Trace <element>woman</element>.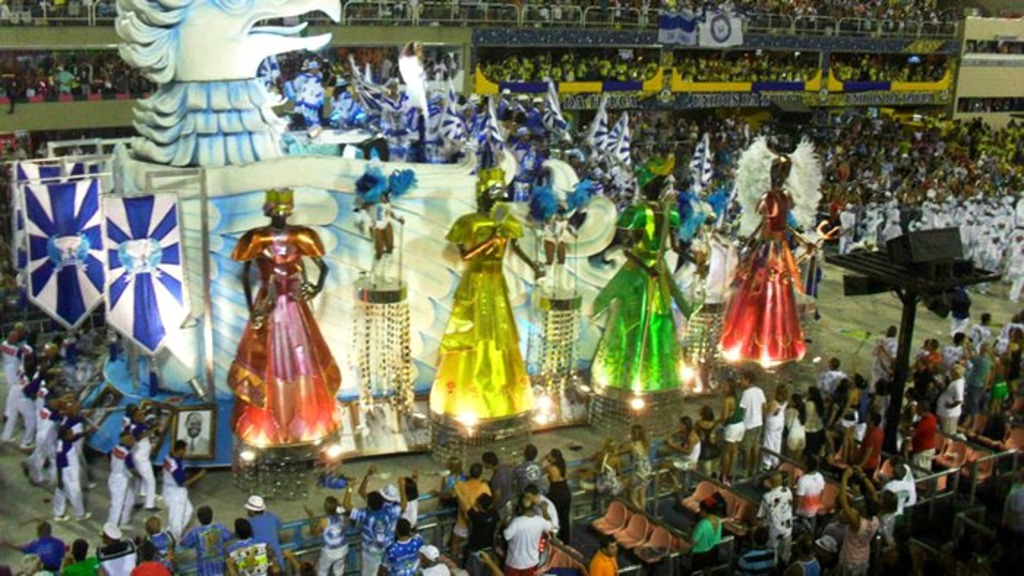
Traced to [left=418, top=170, right=546, bottom=418].
